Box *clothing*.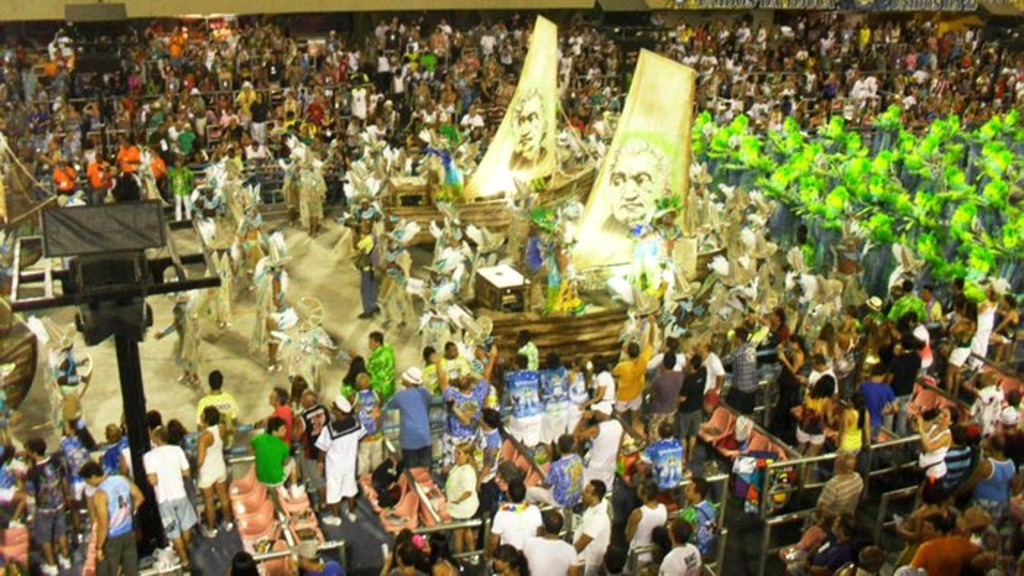
<bbox>94, 471, 133, 538</bbox>.
